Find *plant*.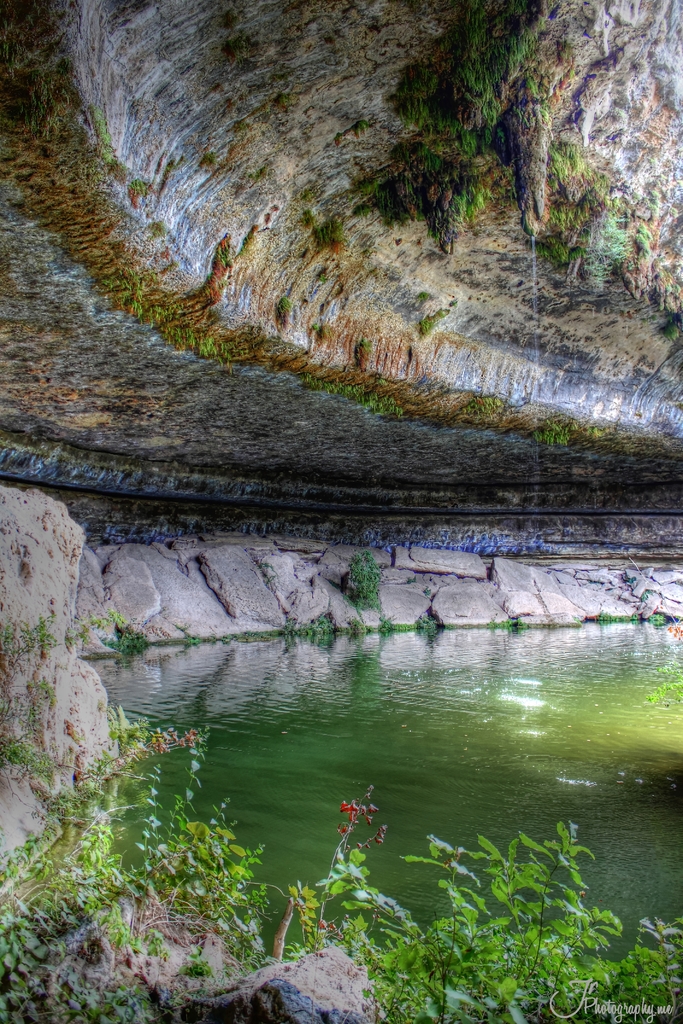
left=281, top=606, right=348, bottom=646.
